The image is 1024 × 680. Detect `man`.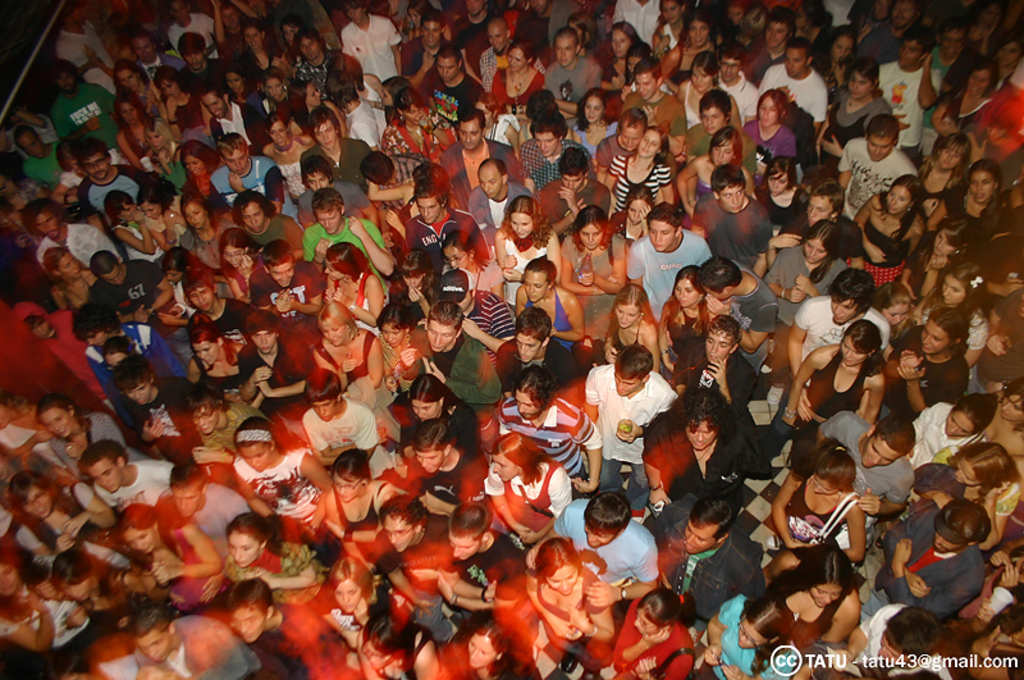
Detection: pyautogui.locateOnScreen(376, 507, 524, 612).
